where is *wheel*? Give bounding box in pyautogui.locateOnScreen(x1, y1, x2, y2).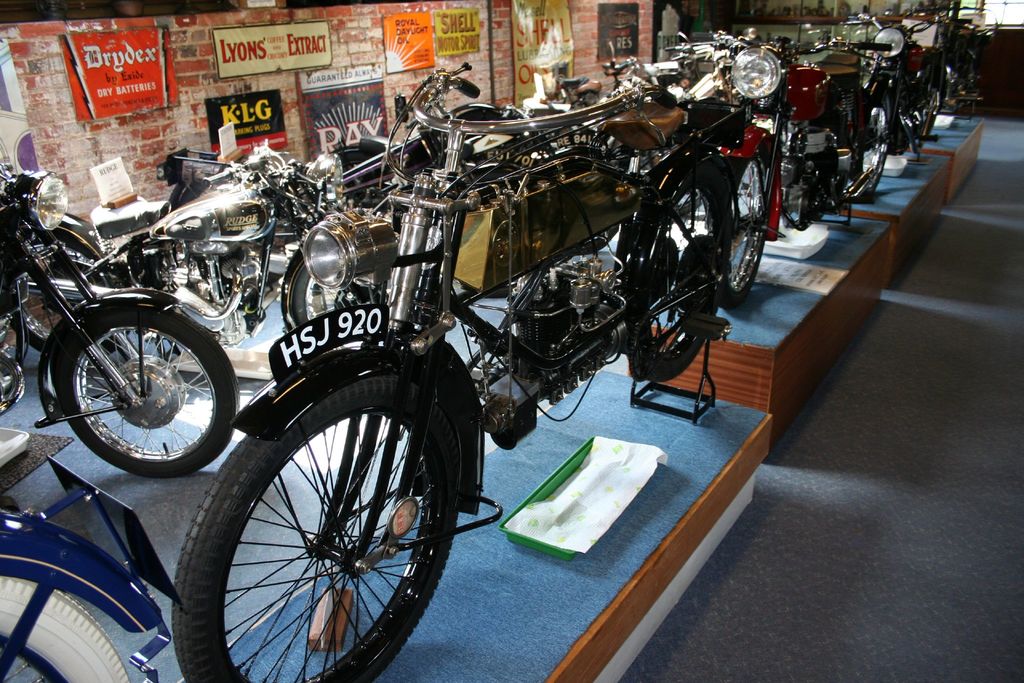
pyautogui.locateOnScreen(924, 62, 938, 140).
